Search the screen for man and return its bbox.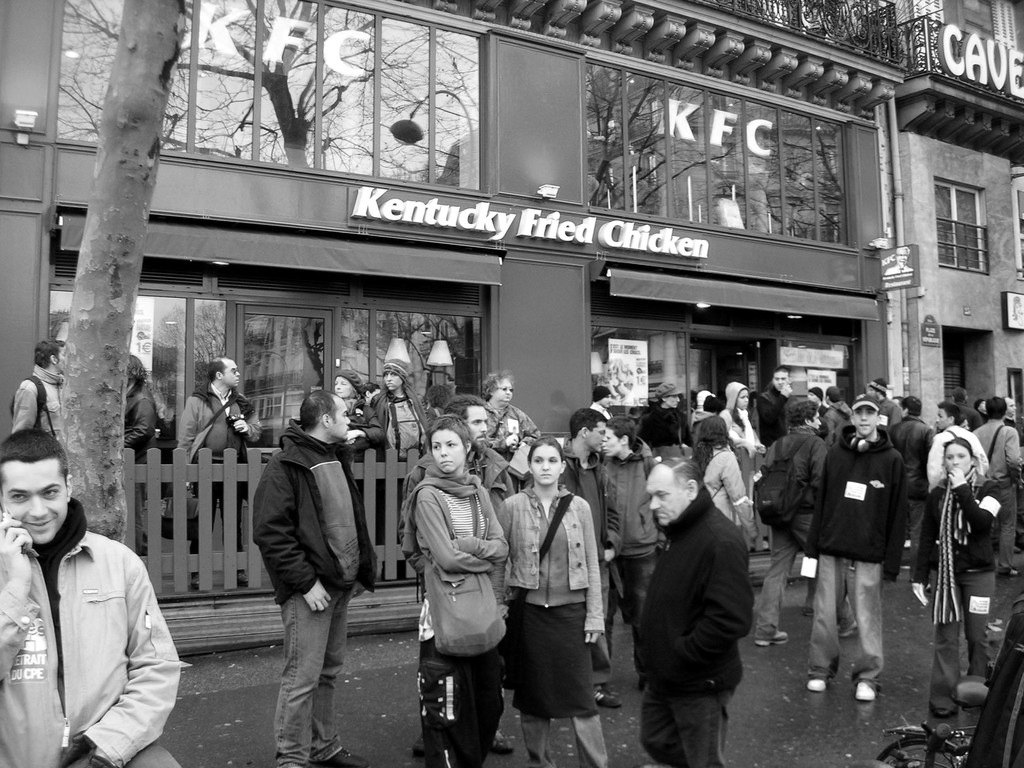
Found: crop(563, 405, 628, 712).
